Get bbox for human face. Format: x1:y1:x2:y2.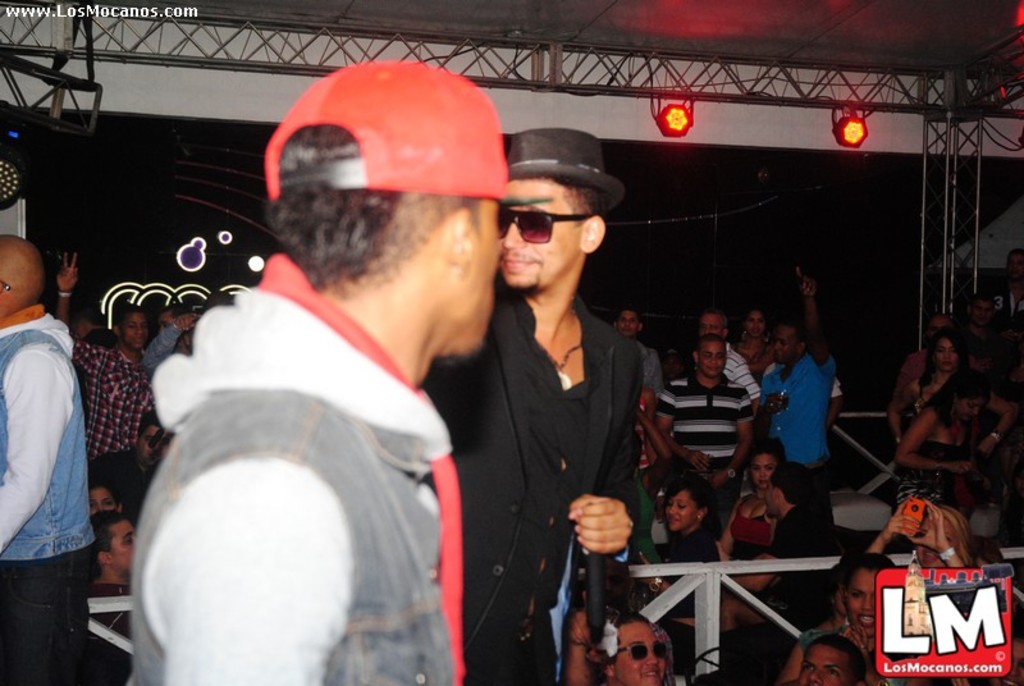
120:312:147:347.
